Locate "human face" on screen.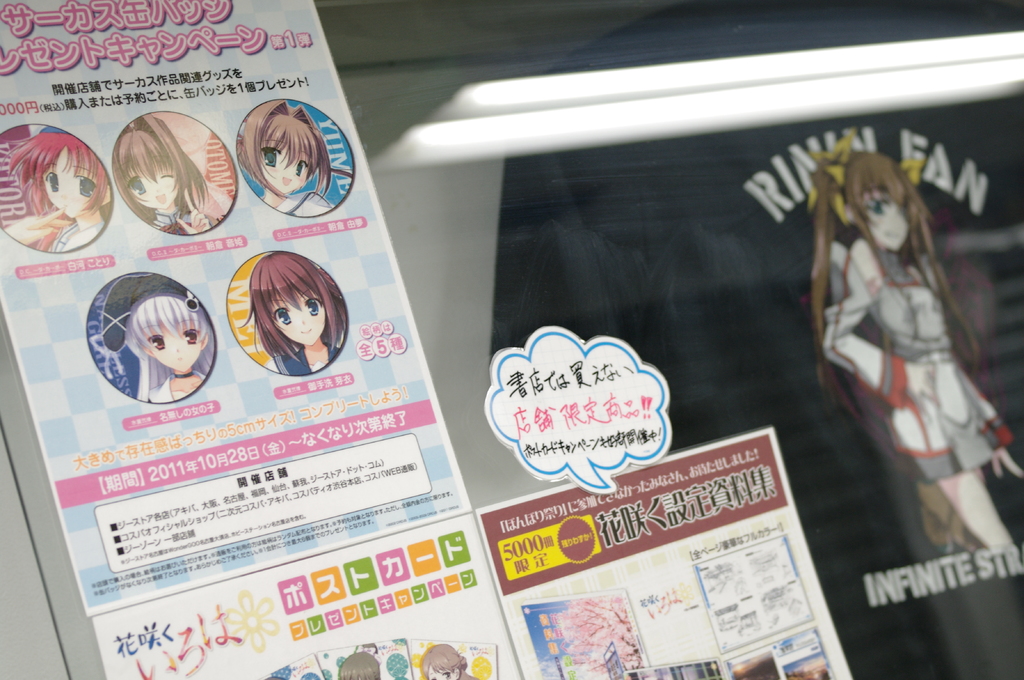
On screen at bbox=(36, 141, 102, 220).
